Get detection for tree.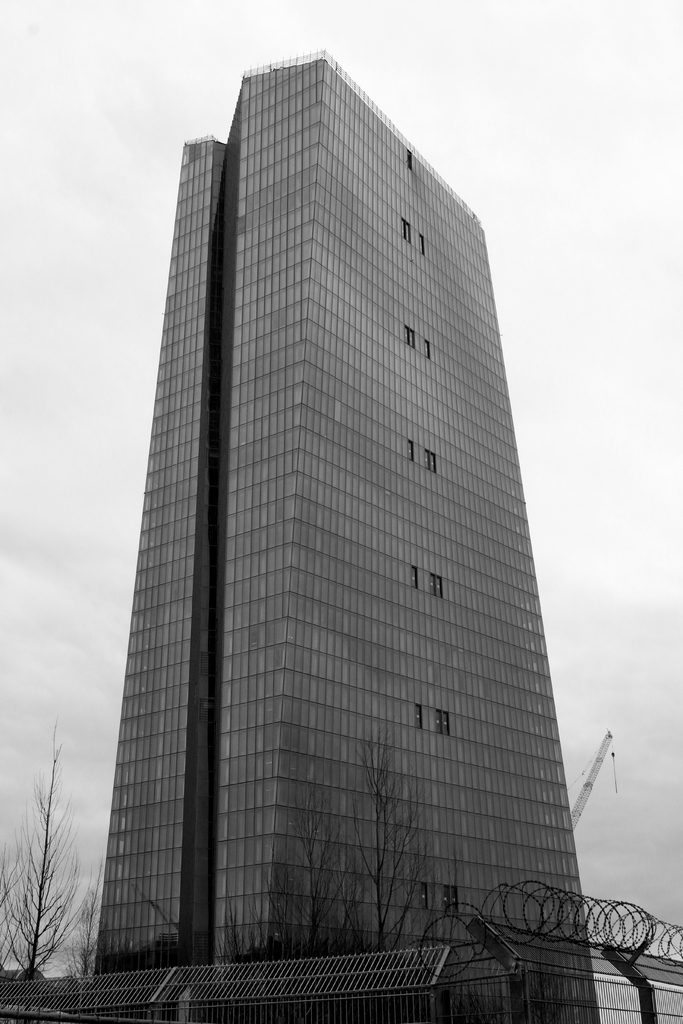
Detection: region(327, 748, 432, 948).
